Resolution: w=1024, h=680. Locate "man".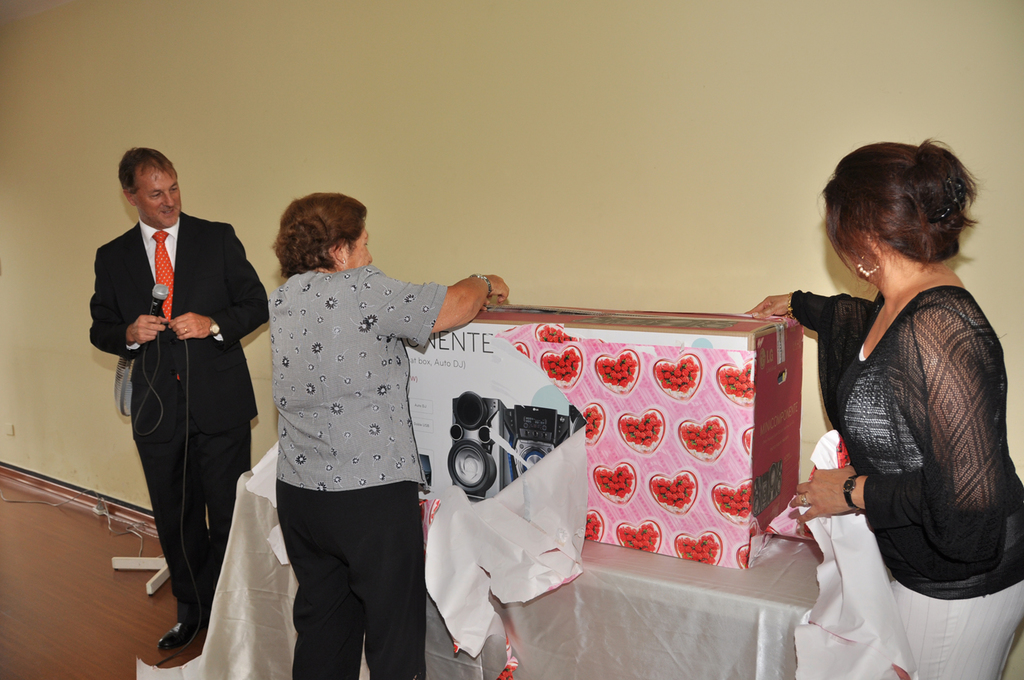
87/140/265/637.
